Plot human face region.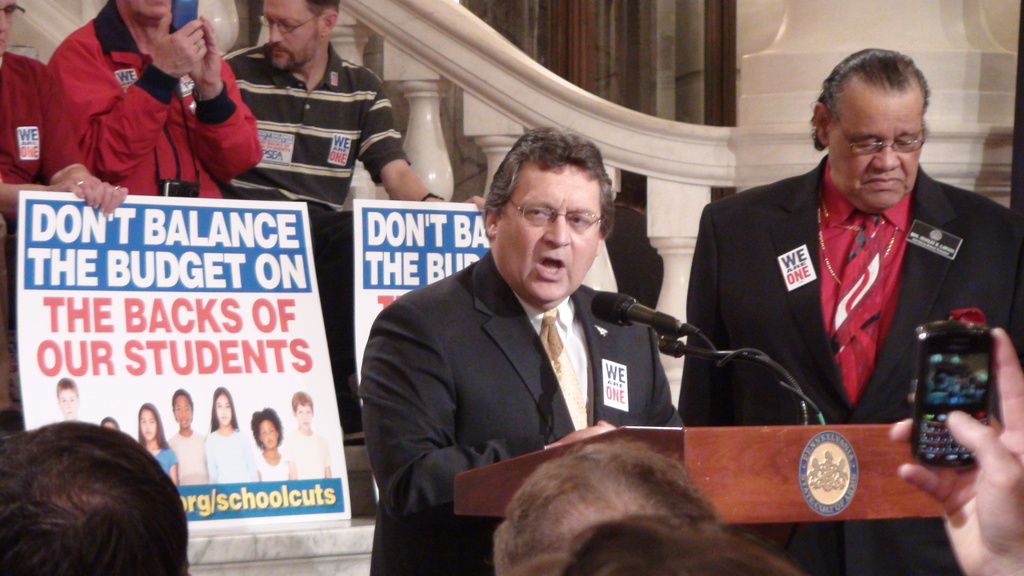
Plotted at crop(259, 419, 279, 447).
